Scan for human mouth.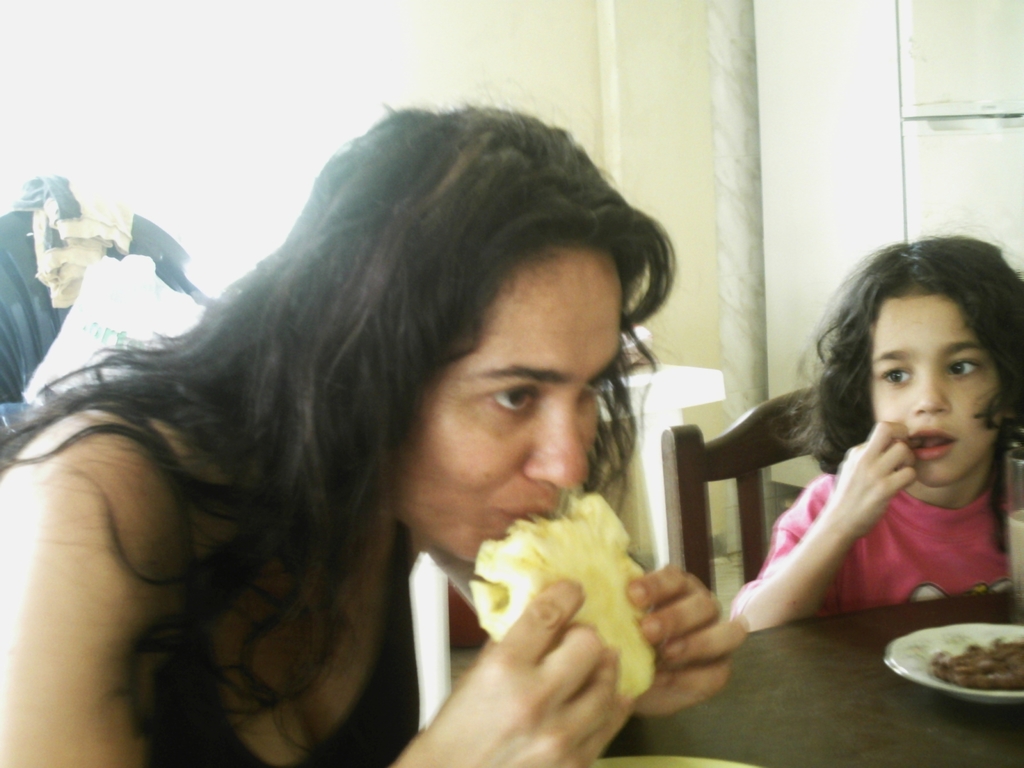
Scan result: rect(904, 428, 954, 460).
